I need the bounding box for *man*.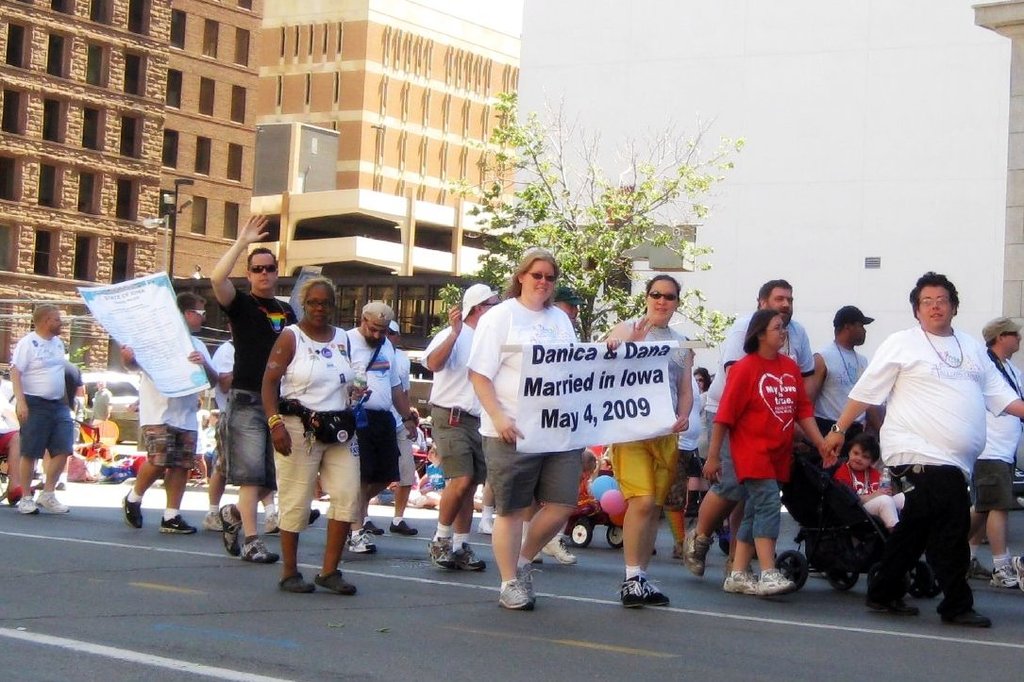
Here it is: bbox=[204, 209, 298, 558].
